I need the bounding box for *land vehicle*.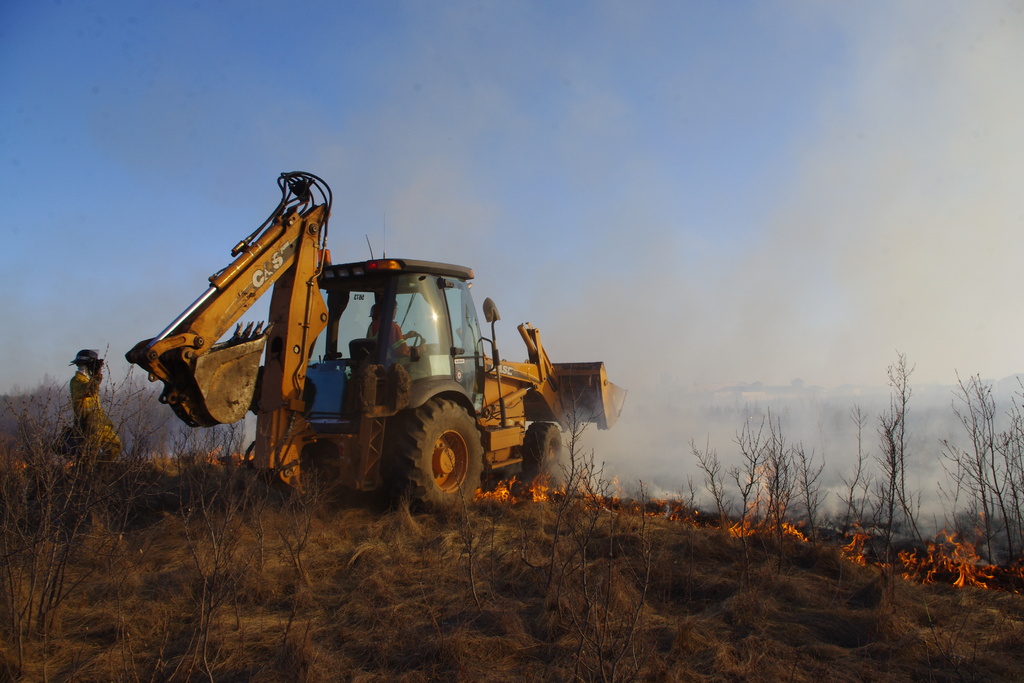
Here it is: 136,215,618,510.
